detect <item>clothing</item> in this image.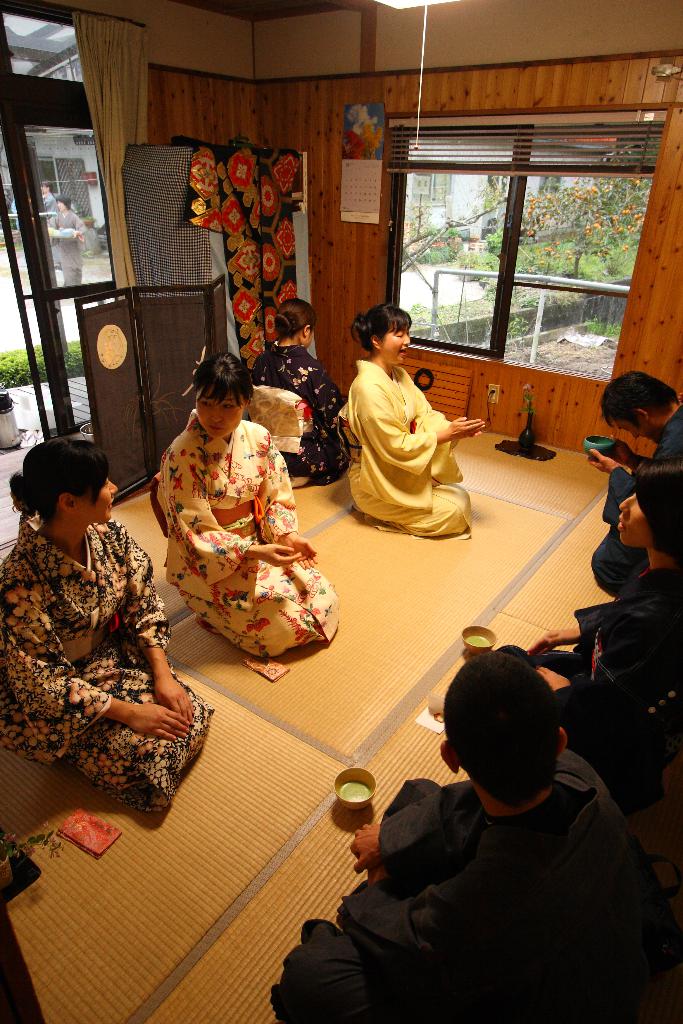
Detection: locate(12, 529, 189, 847).
